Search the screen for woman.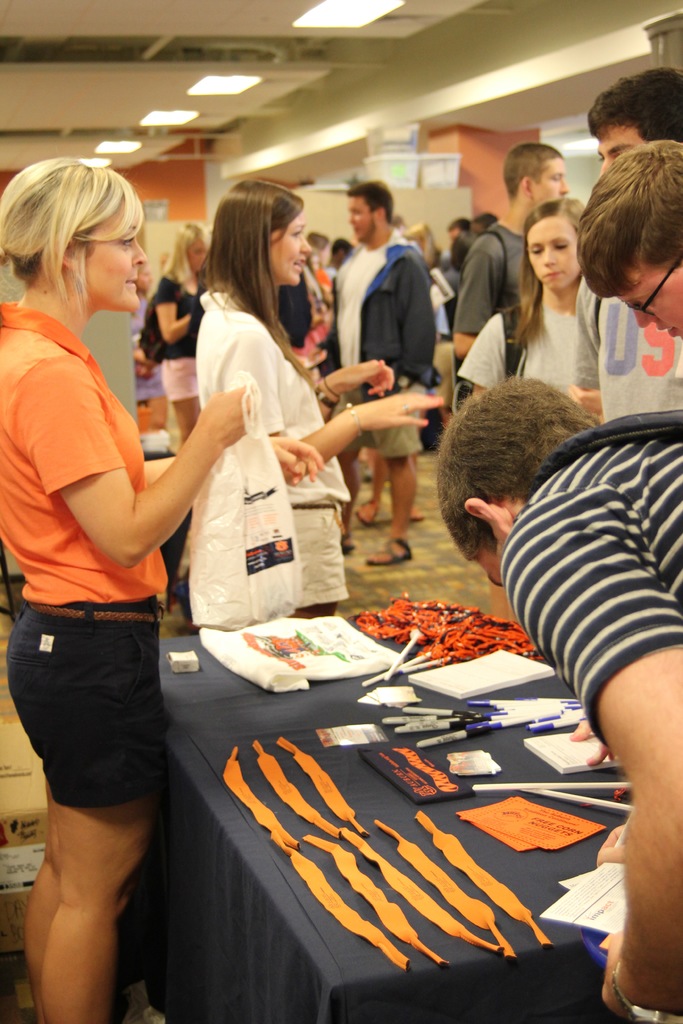
Found at 402, 218, 454, 340.
